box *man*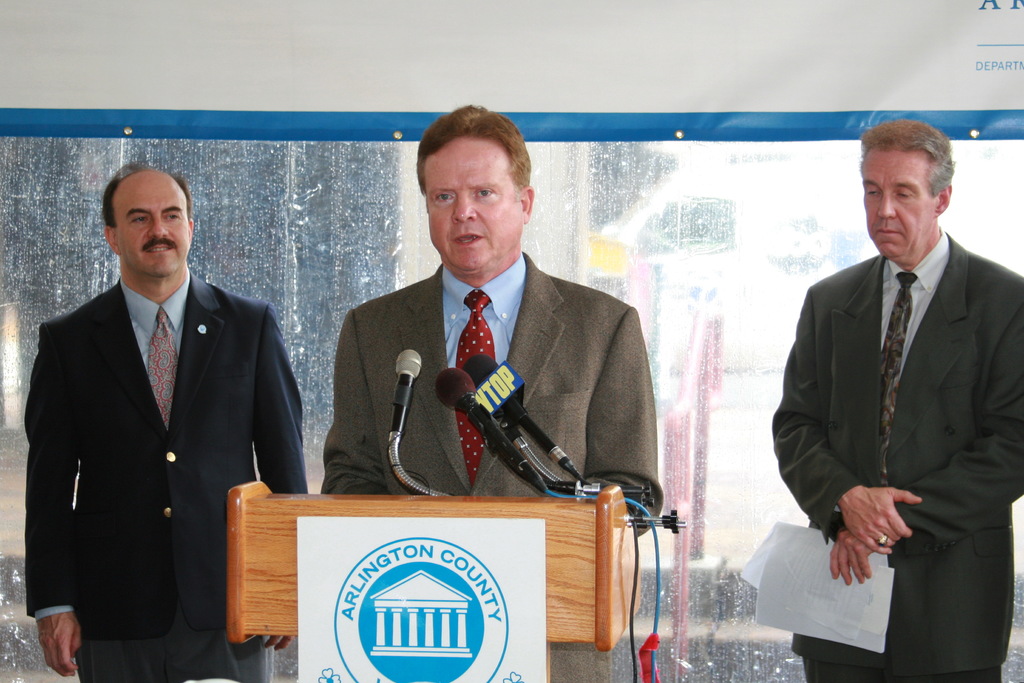
317,105,664,682
